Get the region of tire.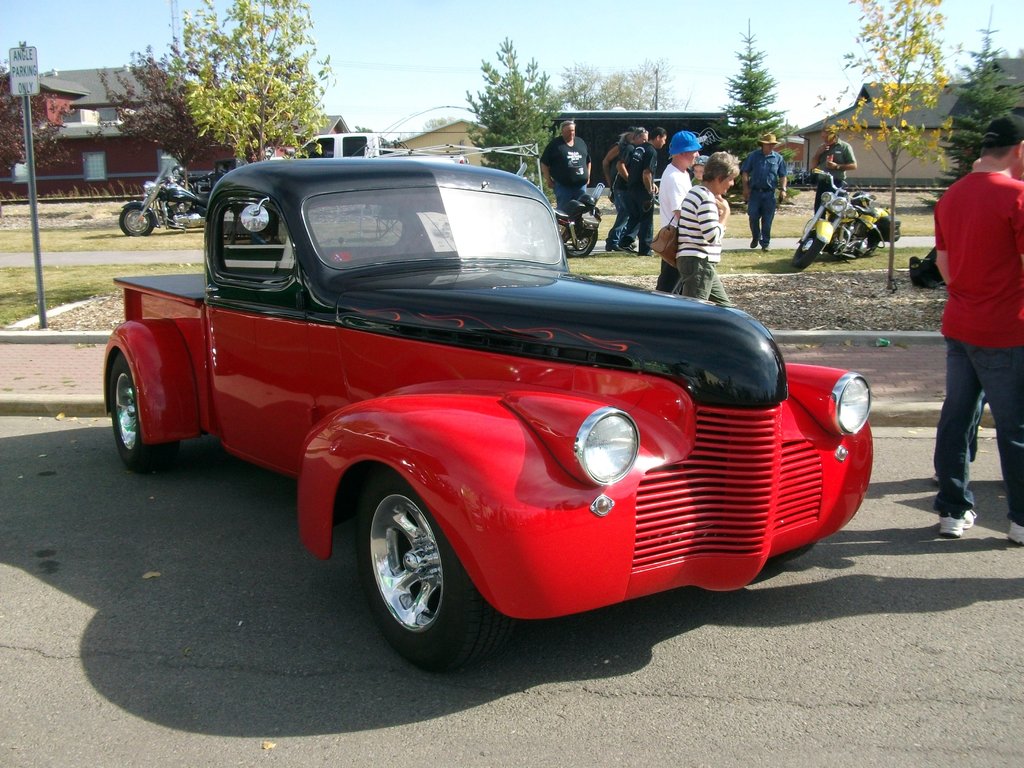
563,220,599,259.
